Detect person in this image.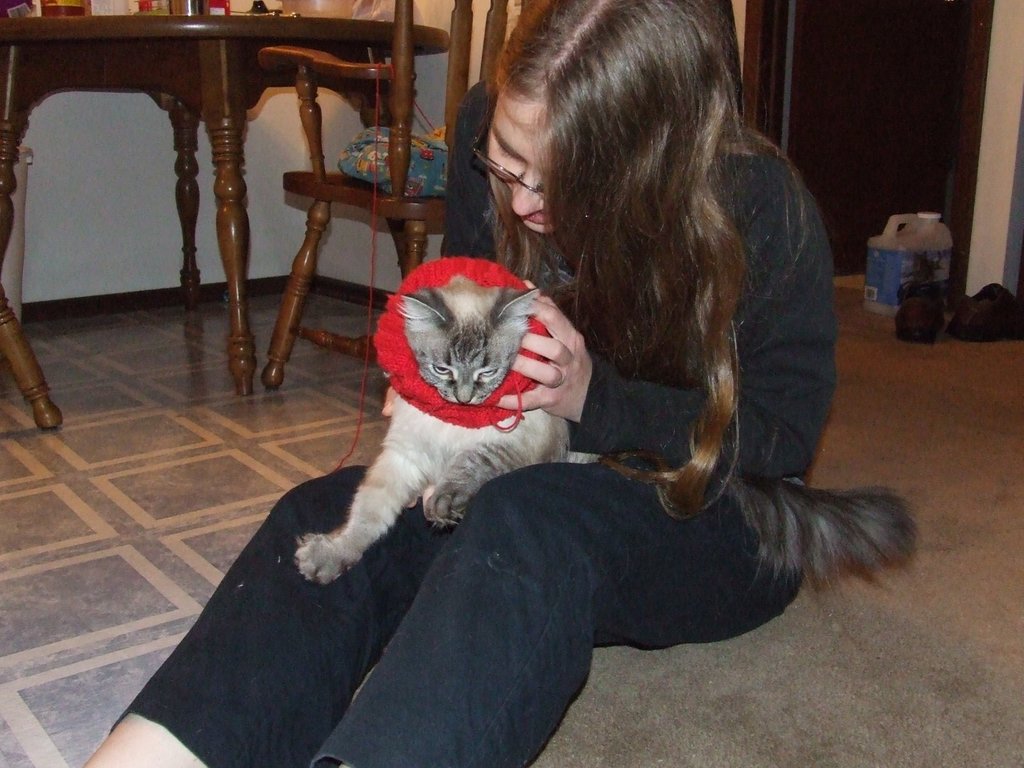
Detection: box(81, 0, 837, 767).
